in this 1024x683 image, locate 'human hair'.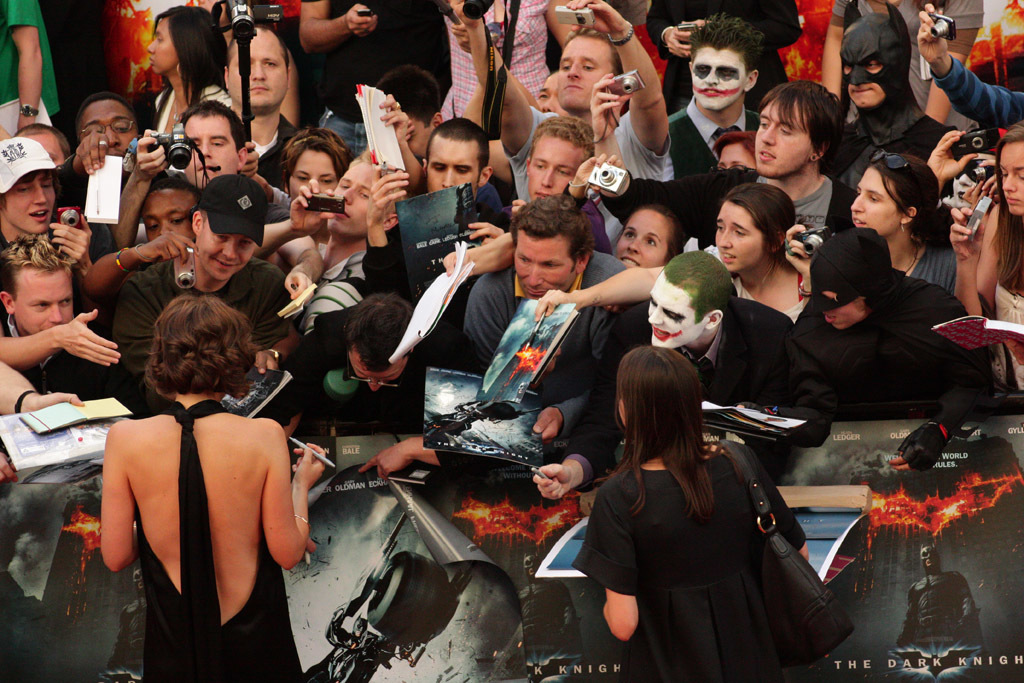
Bounding box: [12,122,70,153].
